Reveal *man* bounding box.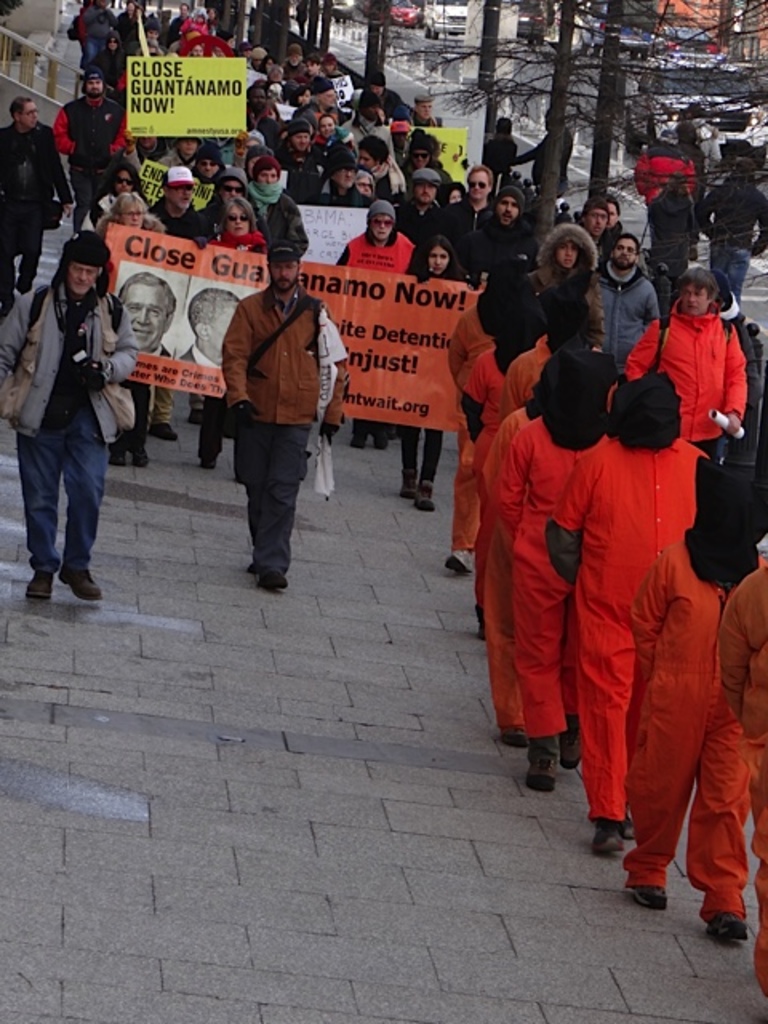
Revealed: left=670, top=123, right=709, bottom=173.
